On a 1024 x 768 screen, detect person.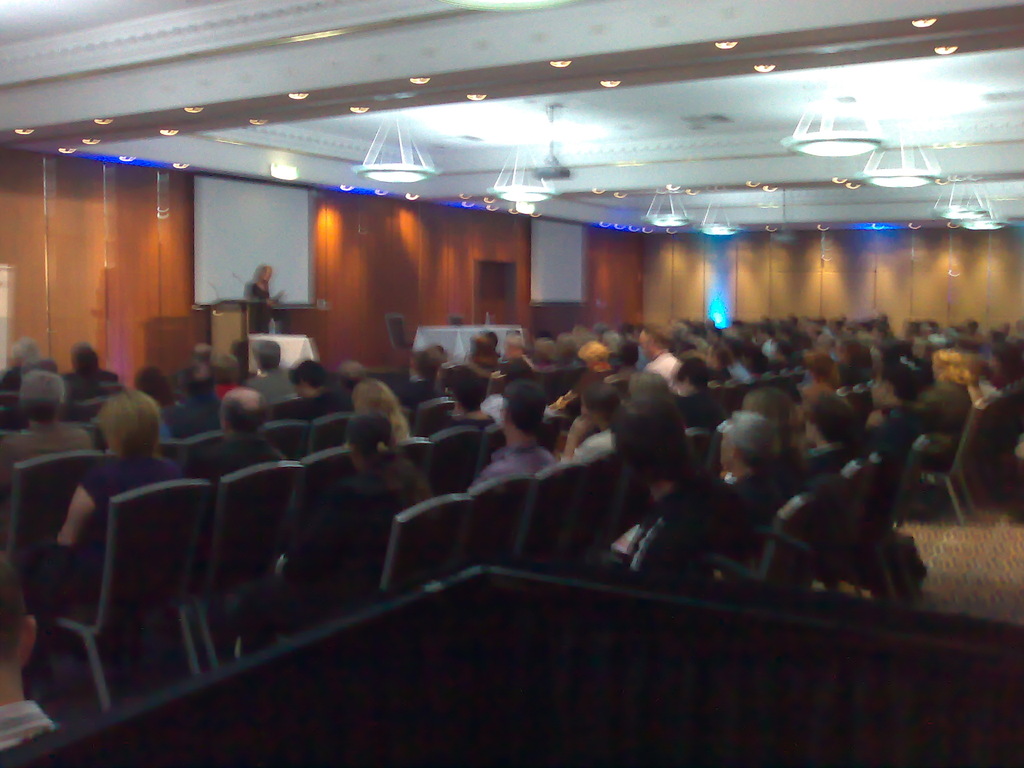
<box>198,388,282,511</box>.
